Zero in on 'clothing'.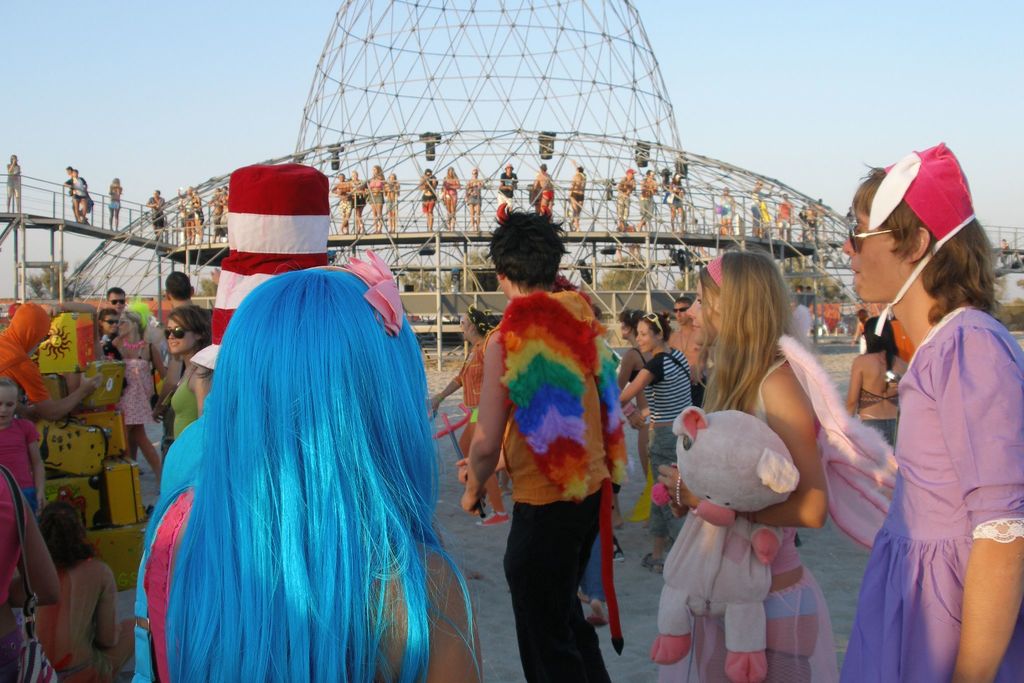
Zeroed in: (840,302,1023,682).
